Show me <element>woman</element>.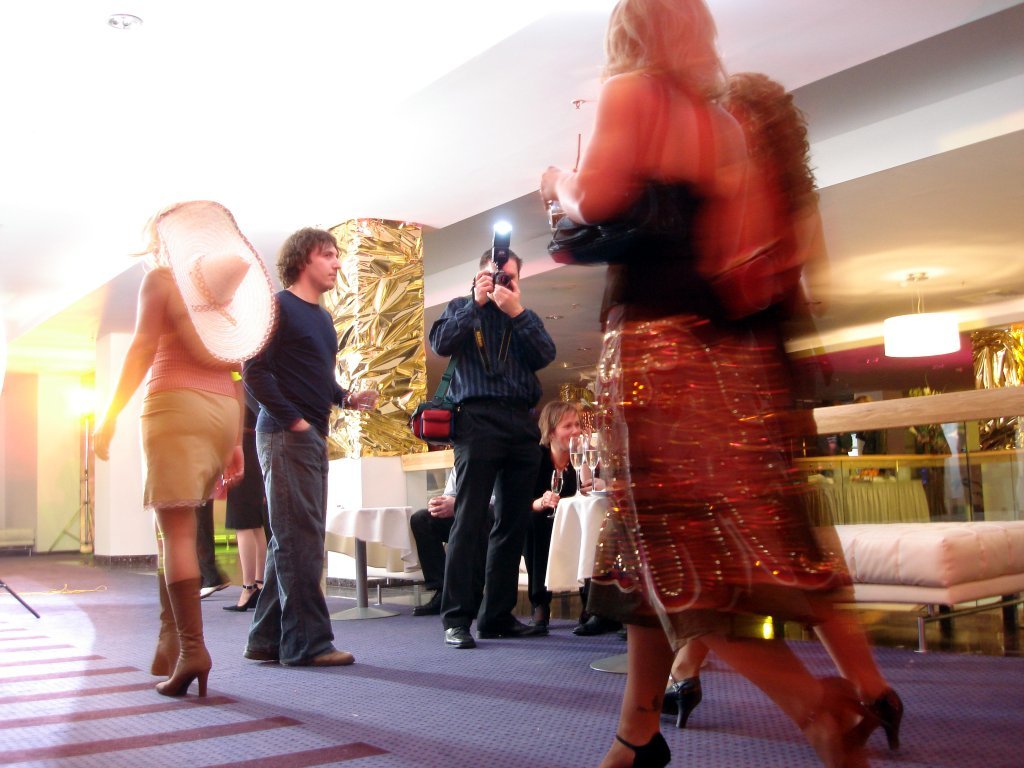
<element>woman</element> is here: {"x1": 542, "y1": 23, "x2": 873, "y2": 746}.
